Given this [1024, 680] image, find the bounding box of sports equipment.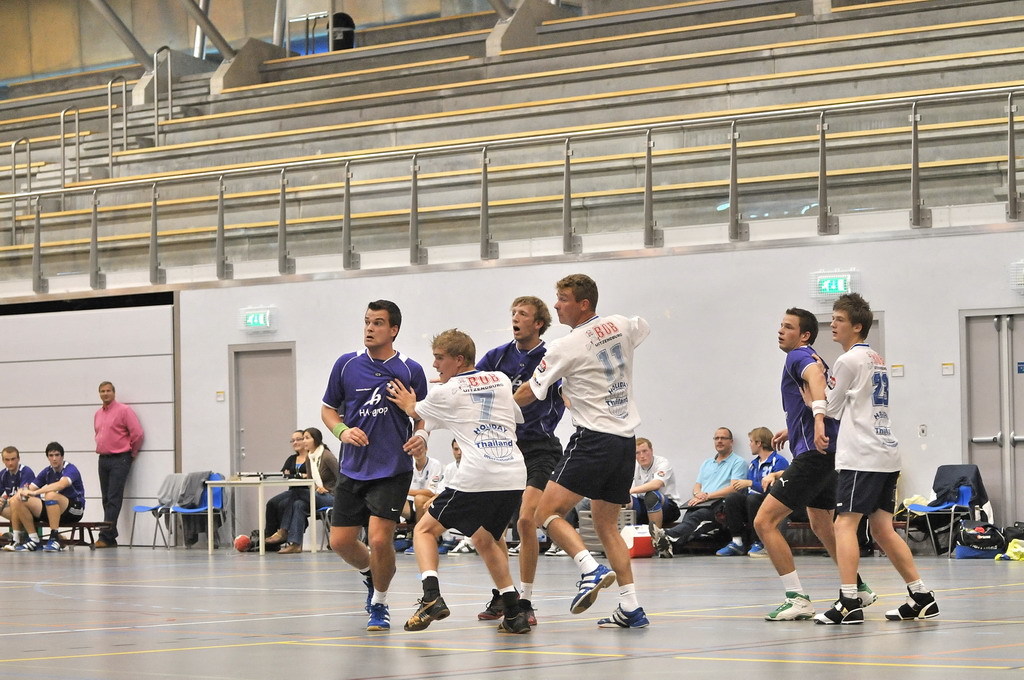
crop(743, 544, 772, 558).
